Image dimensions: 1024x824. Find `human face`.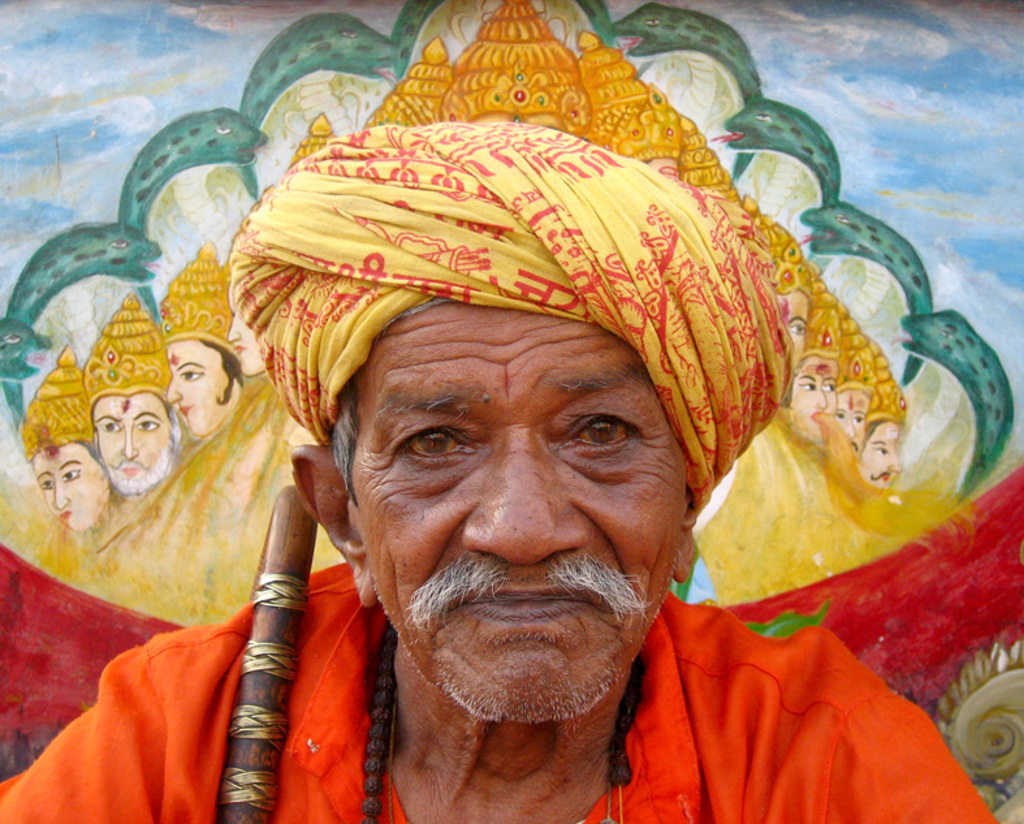
rect(92, 396, 167, 473).
